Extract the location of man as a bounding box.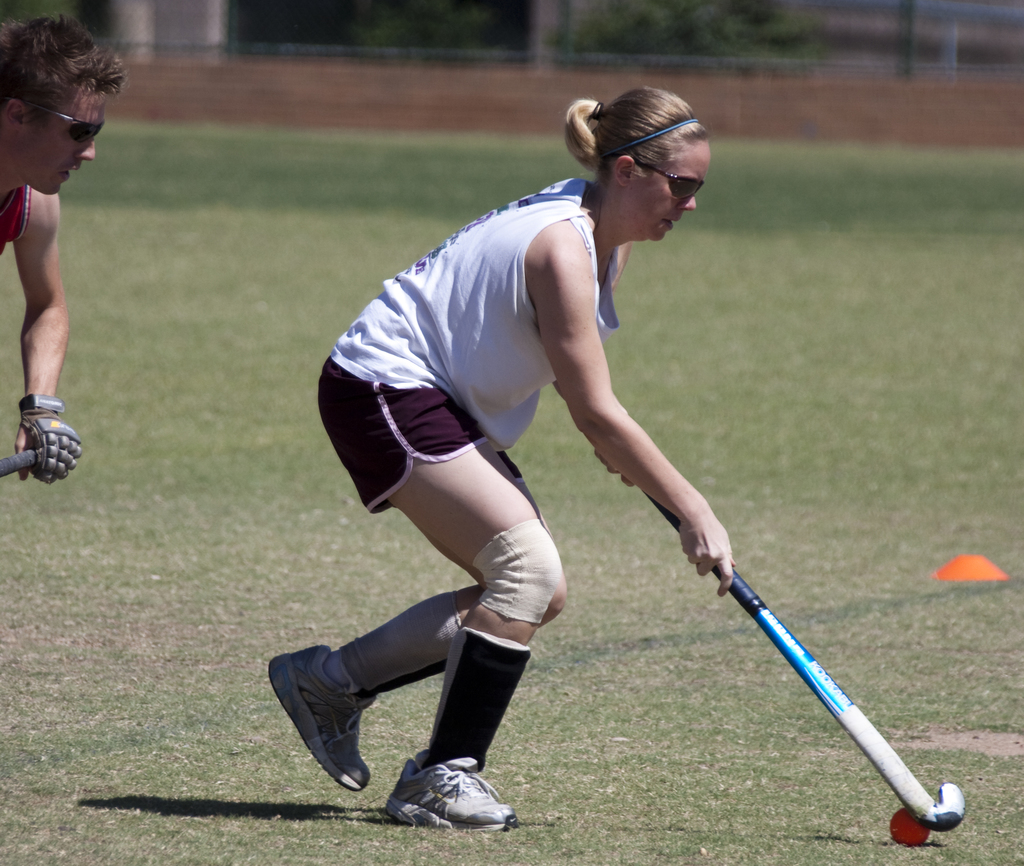
BBox(0, 49, 145, 421).
